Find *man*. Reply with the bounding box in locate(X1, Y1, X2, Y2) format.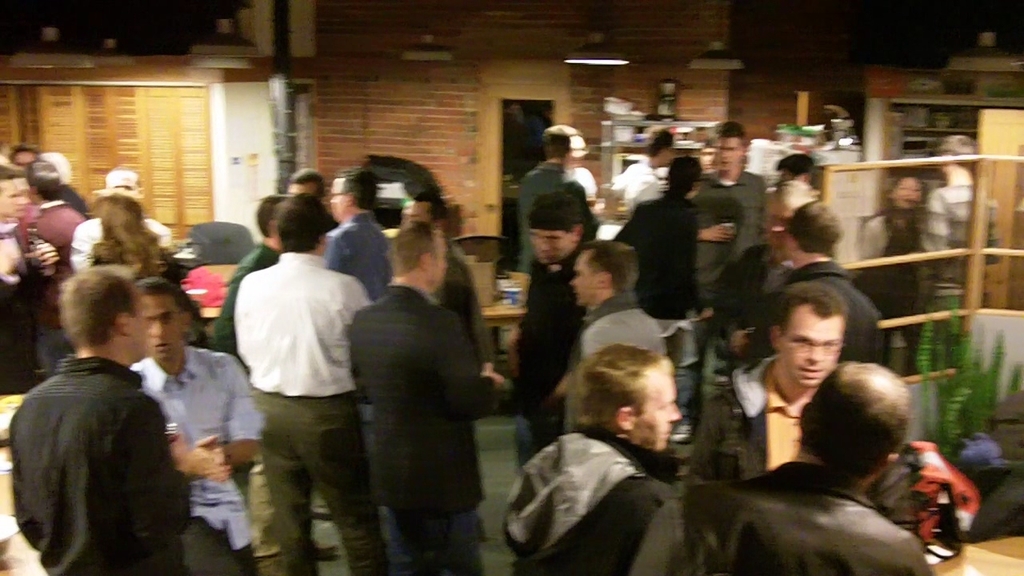
locate(502, 342, 712, 575).
